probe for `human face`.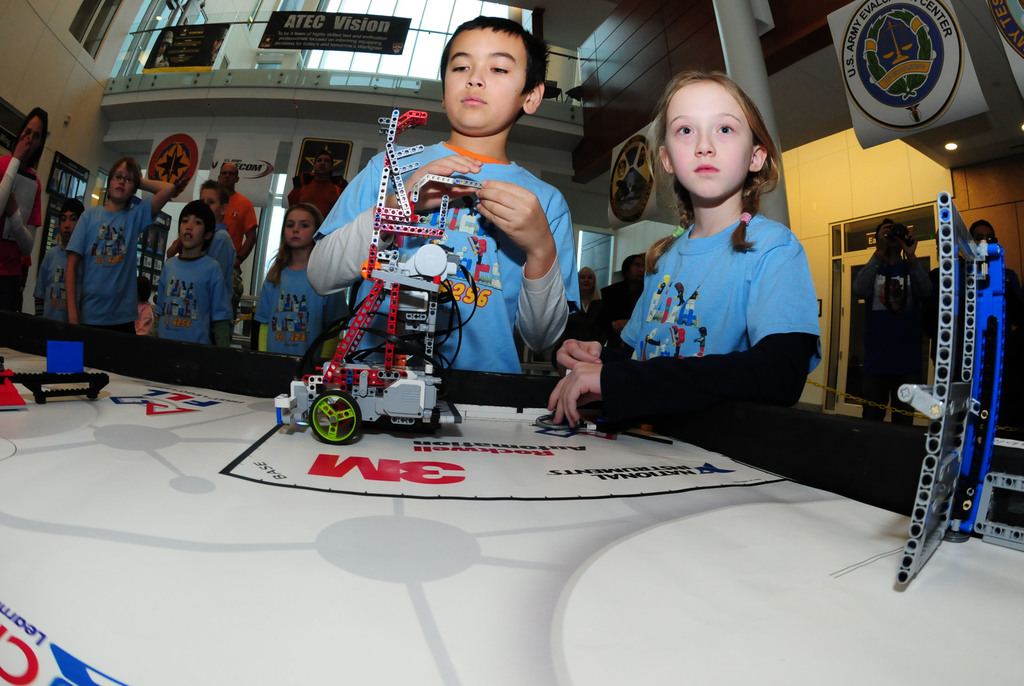
Probe result: 104, 163, 135, 203.
